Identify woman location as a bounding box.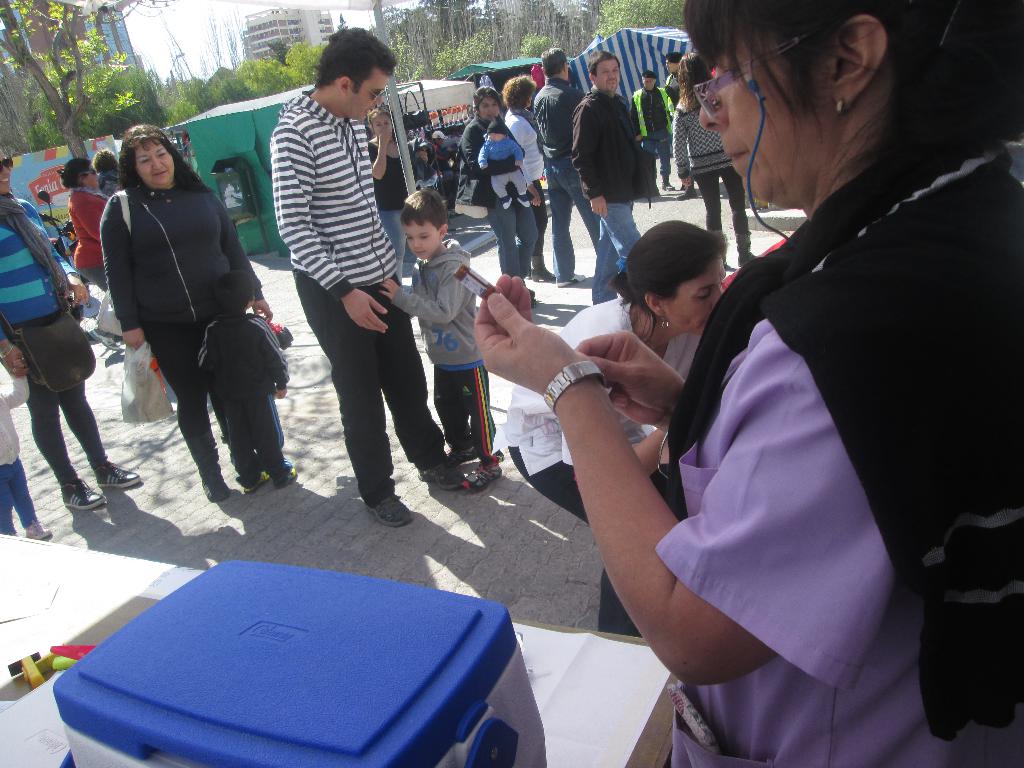
crop(102, 124, 277, 505).
